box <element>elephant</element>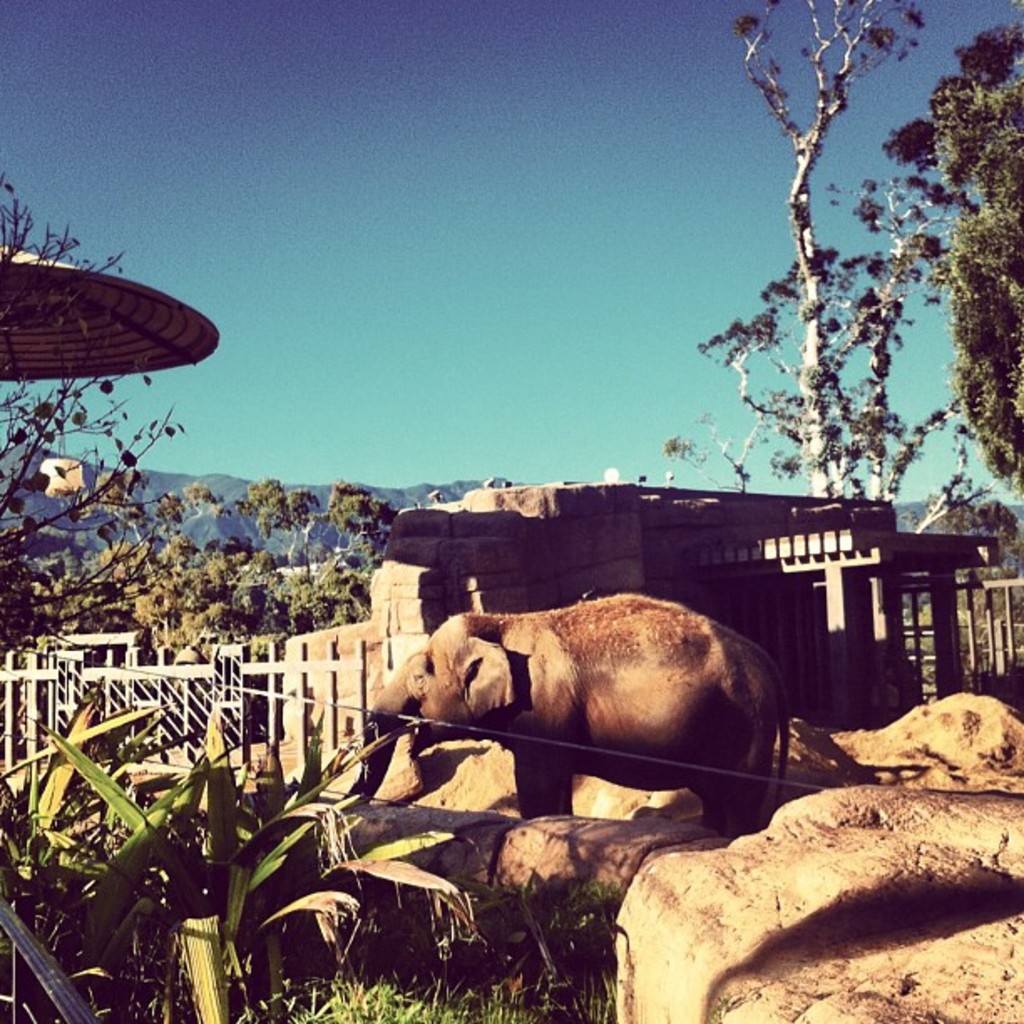
box=[341, 594, 791, 840]
